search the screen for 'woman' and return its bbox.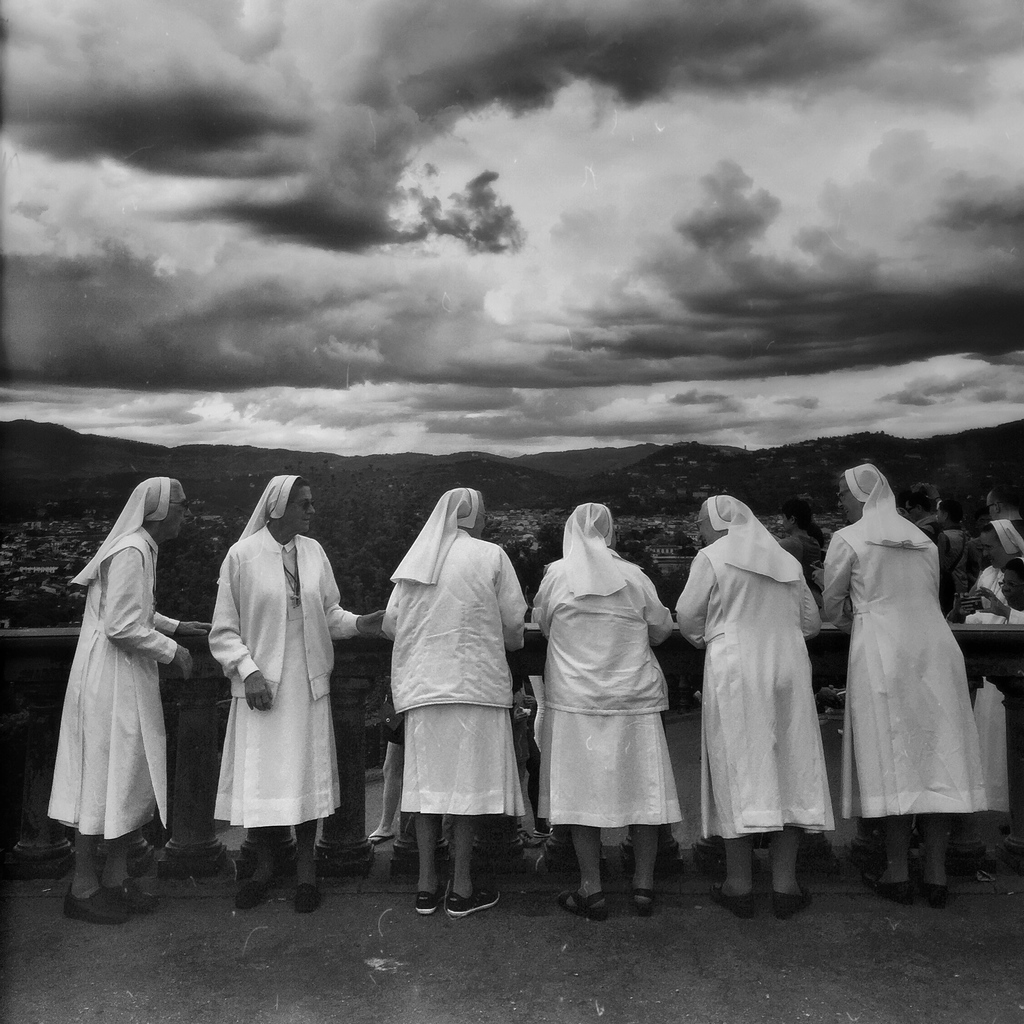
Found: x1=665, y1=494, x2=835, y2=928.
